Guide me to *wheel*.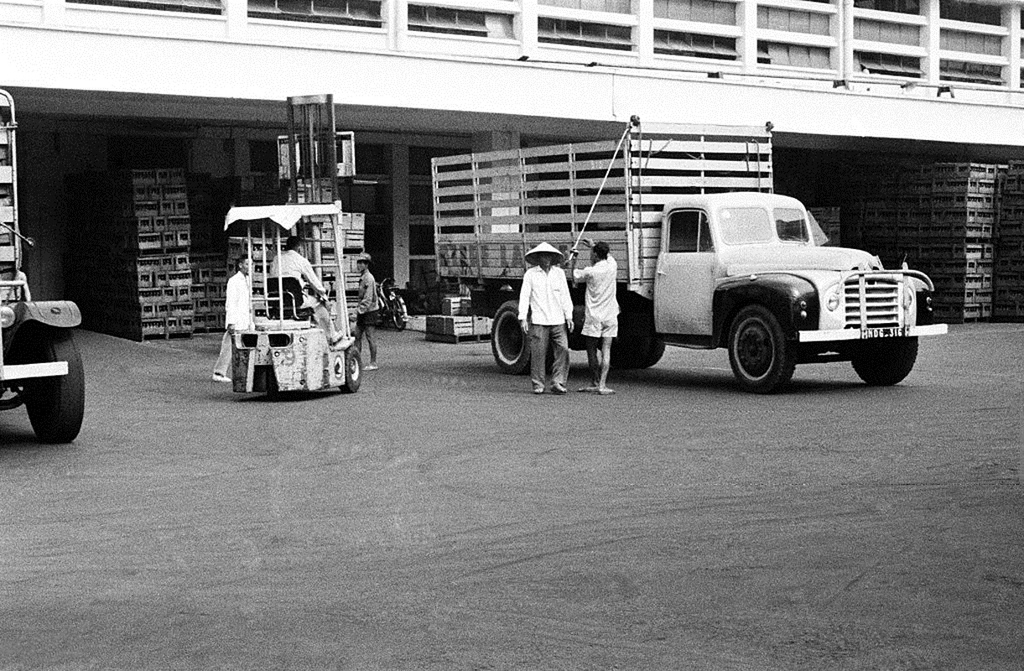
Guidance: 491 303 530 377.
